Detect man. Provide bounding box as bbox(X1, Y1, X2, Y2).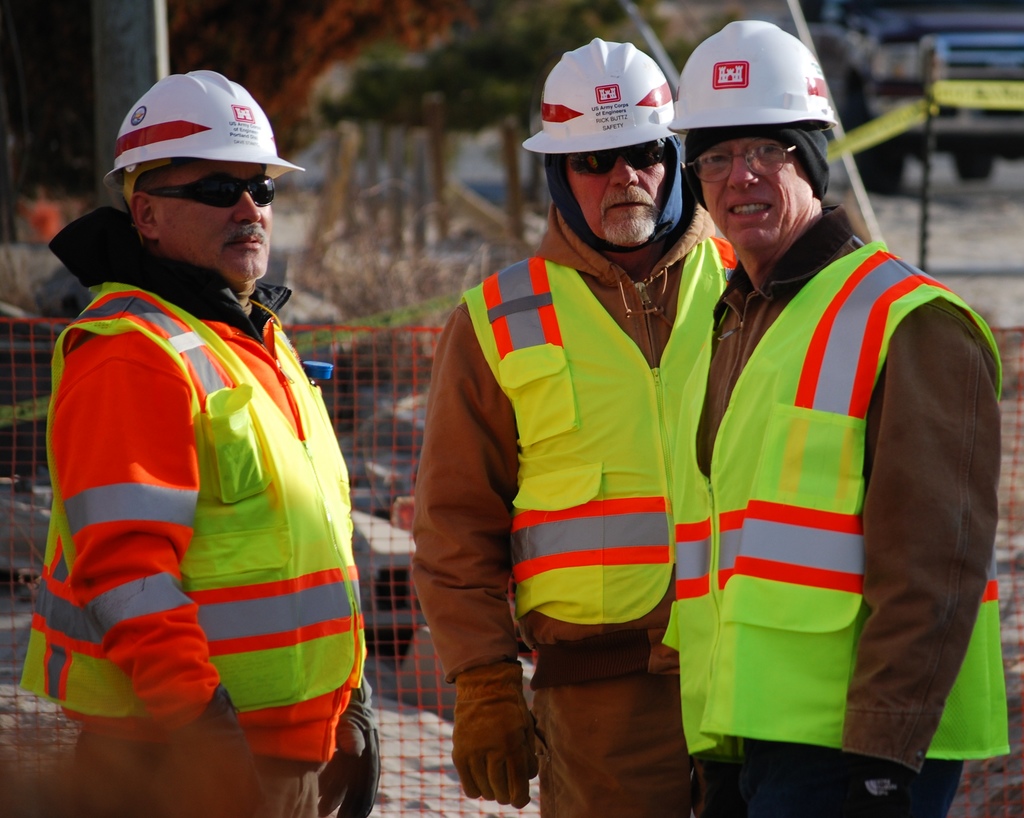
bbox(412, 31, 741, 817).
